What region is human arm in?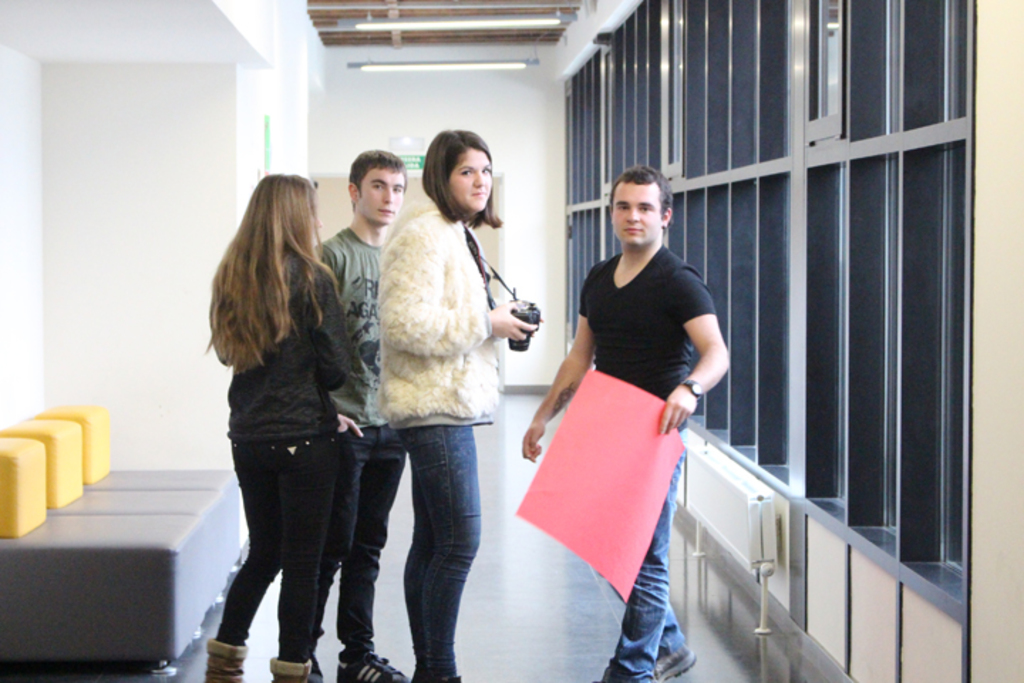
[left=304, top=231, right=351, bottom=313].
